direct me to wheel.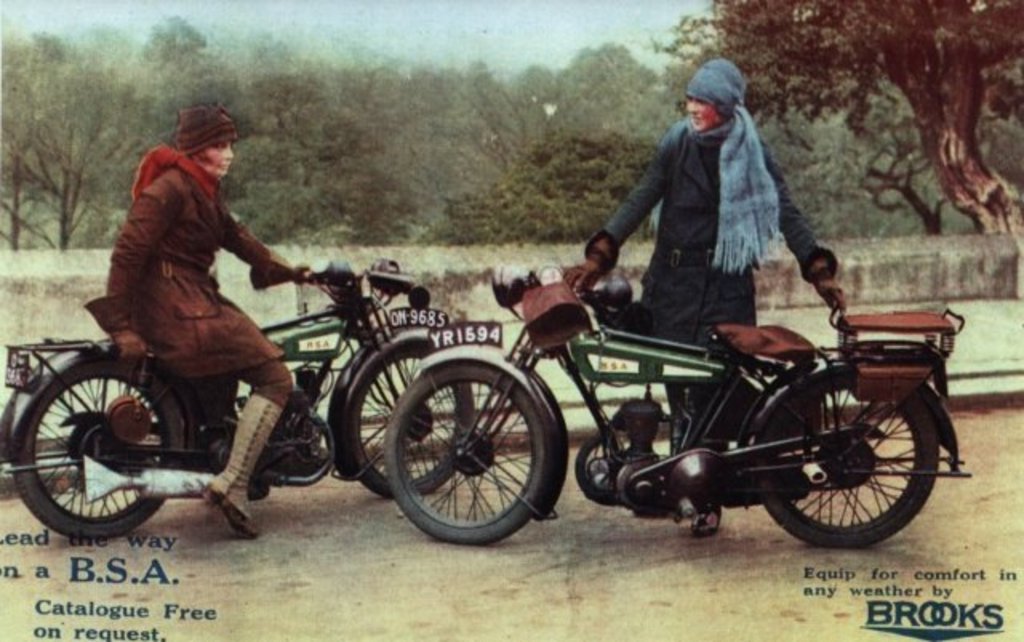
Direction: [344,319,480,500].
